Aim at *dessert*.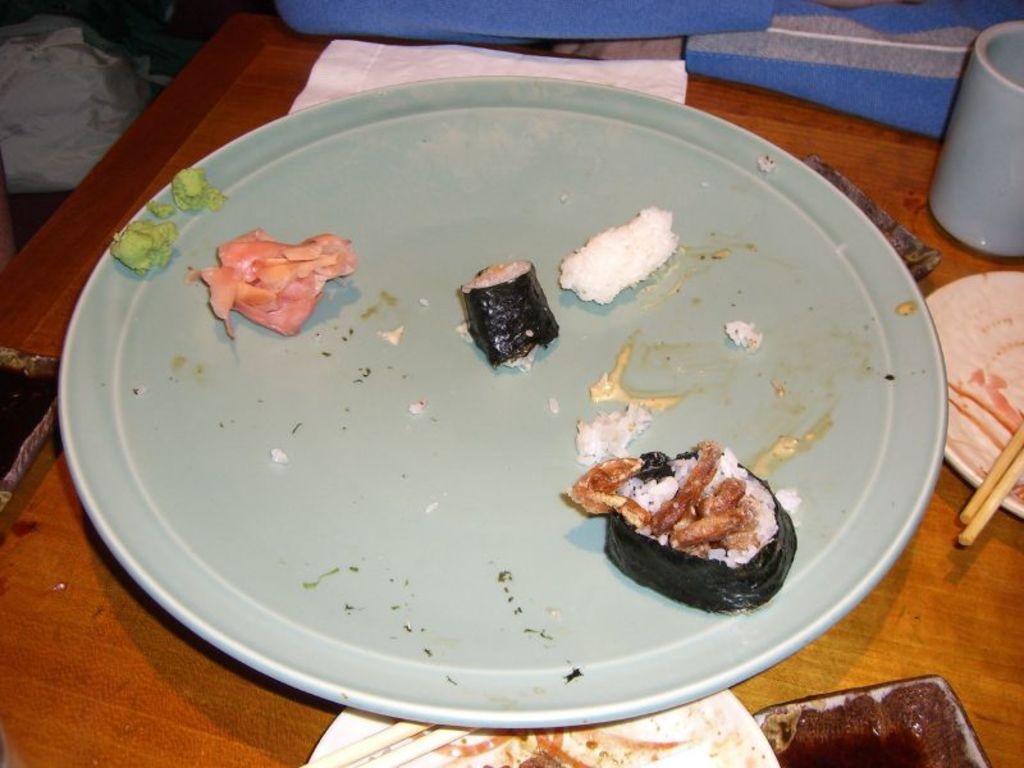
Aimed at box=[191, 229, 353, 334].
